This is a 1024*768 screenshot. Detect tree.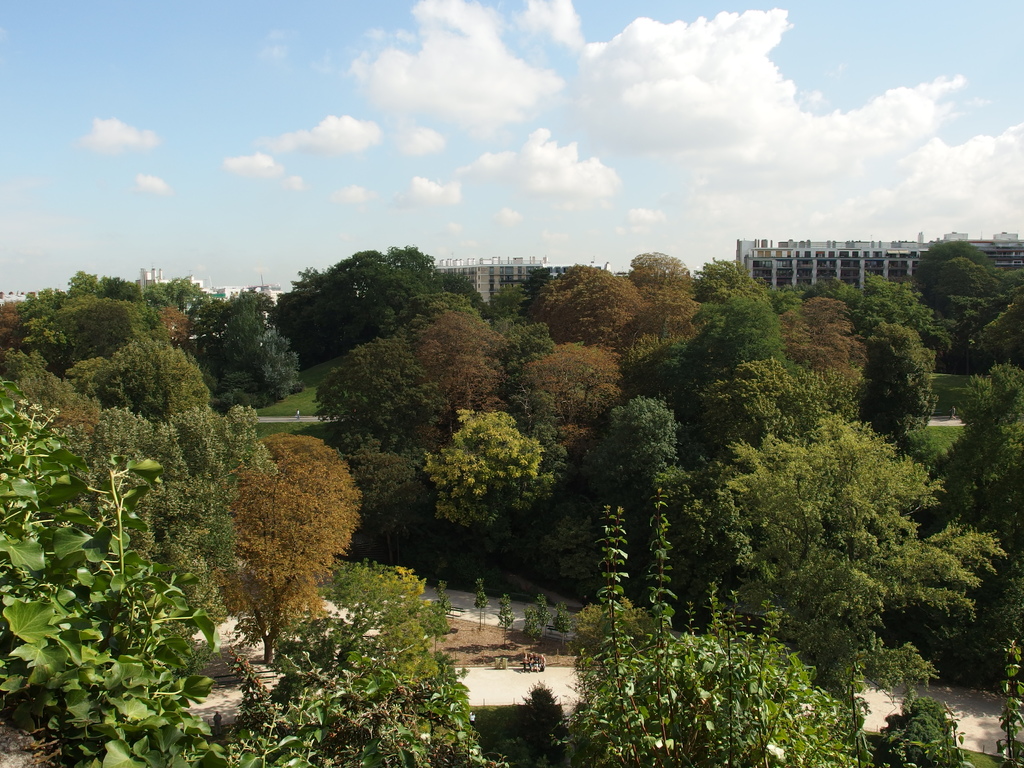
{"left": 622, "top": 340, "right": 713, "bottom": 412}.
